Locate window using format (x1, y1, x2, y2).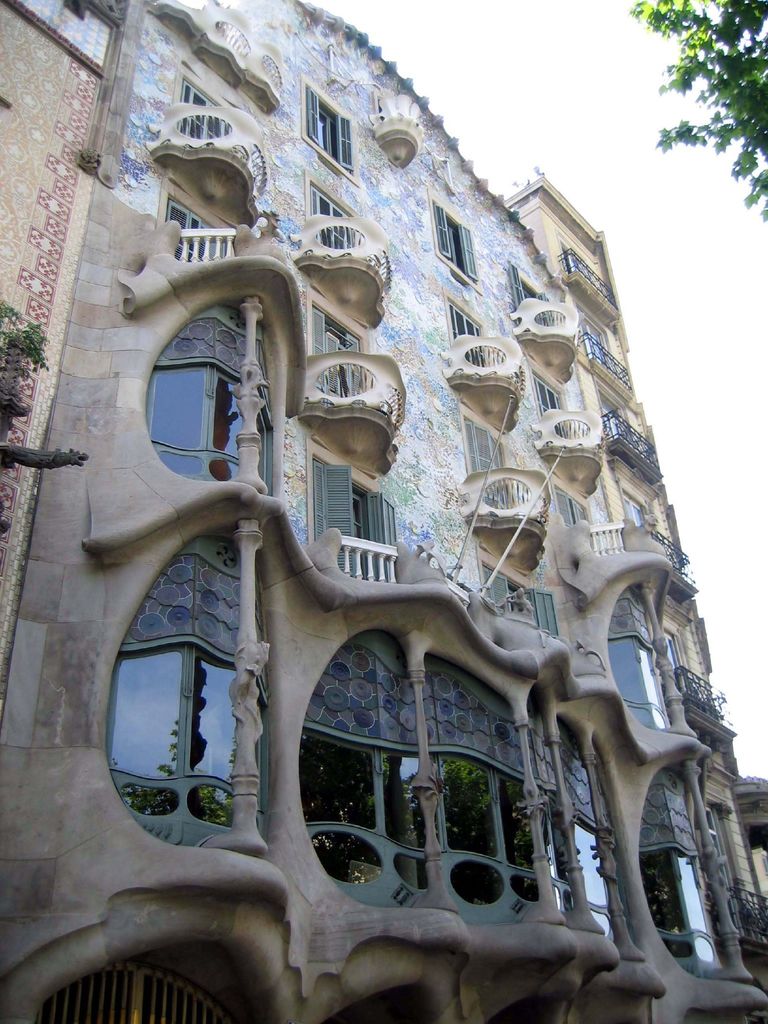
(111, 652, 264, 803).
